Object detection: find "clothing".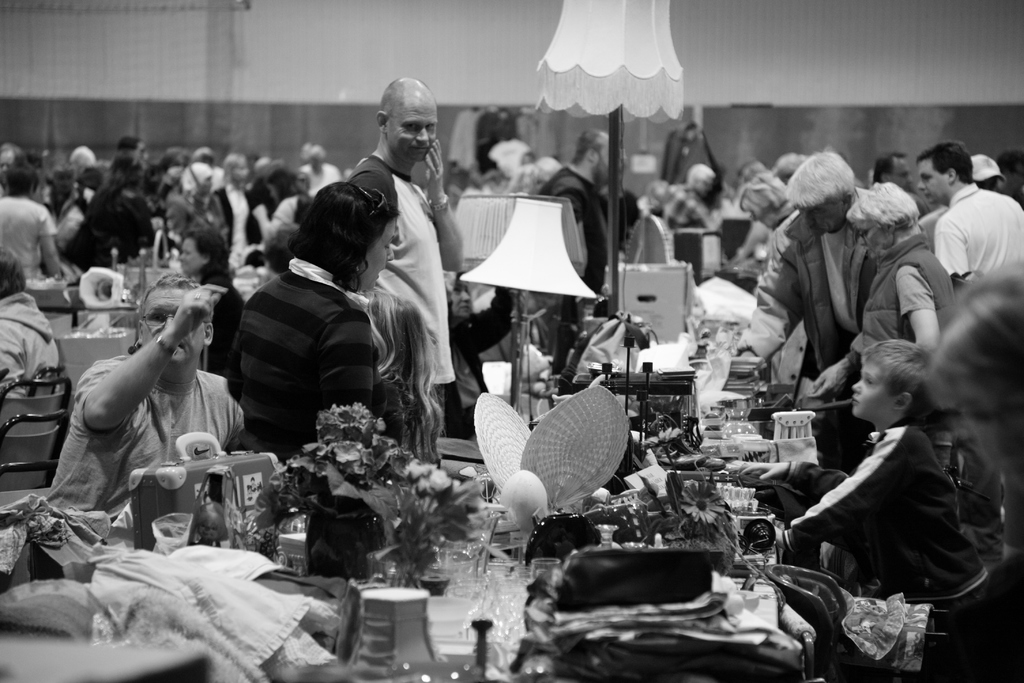
[1, 197, 60, 281].
